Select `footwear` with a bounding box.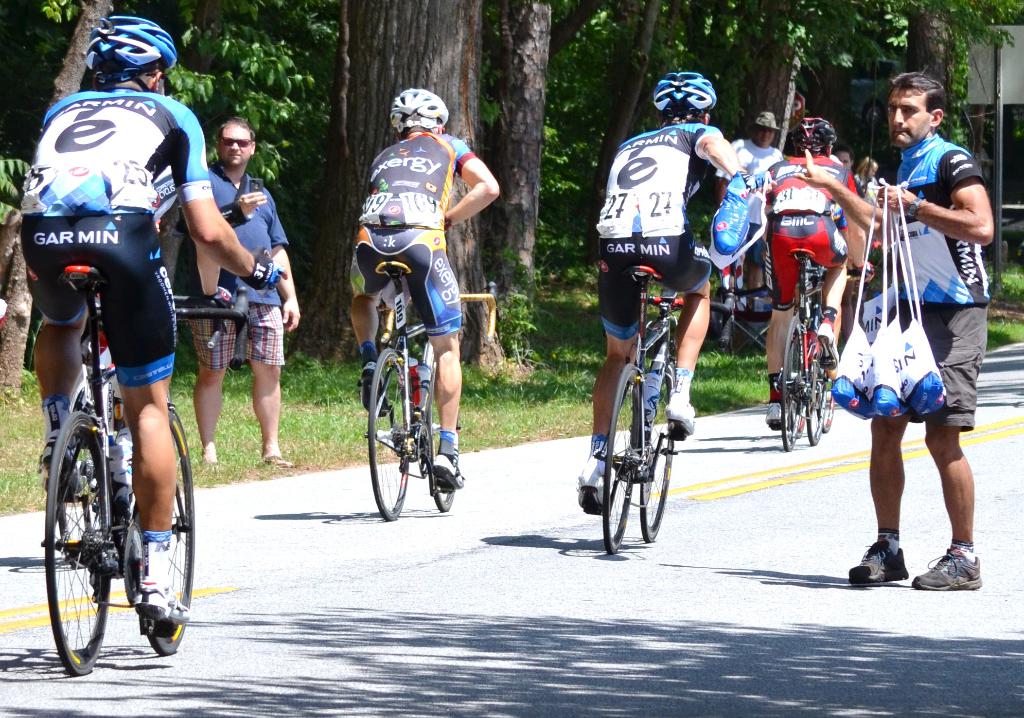
{"x1": 767, "y1": 402, "x2": 782, "y2": 428}.
